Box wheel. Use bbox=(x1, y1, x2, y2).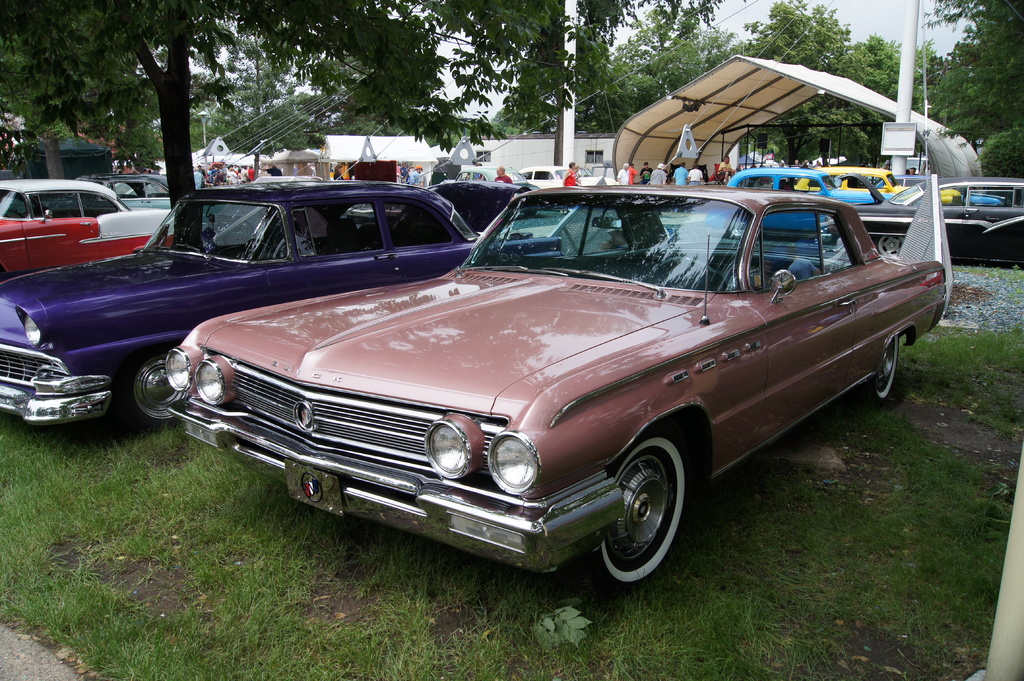
bbox=(876, 236, 904, 254).
